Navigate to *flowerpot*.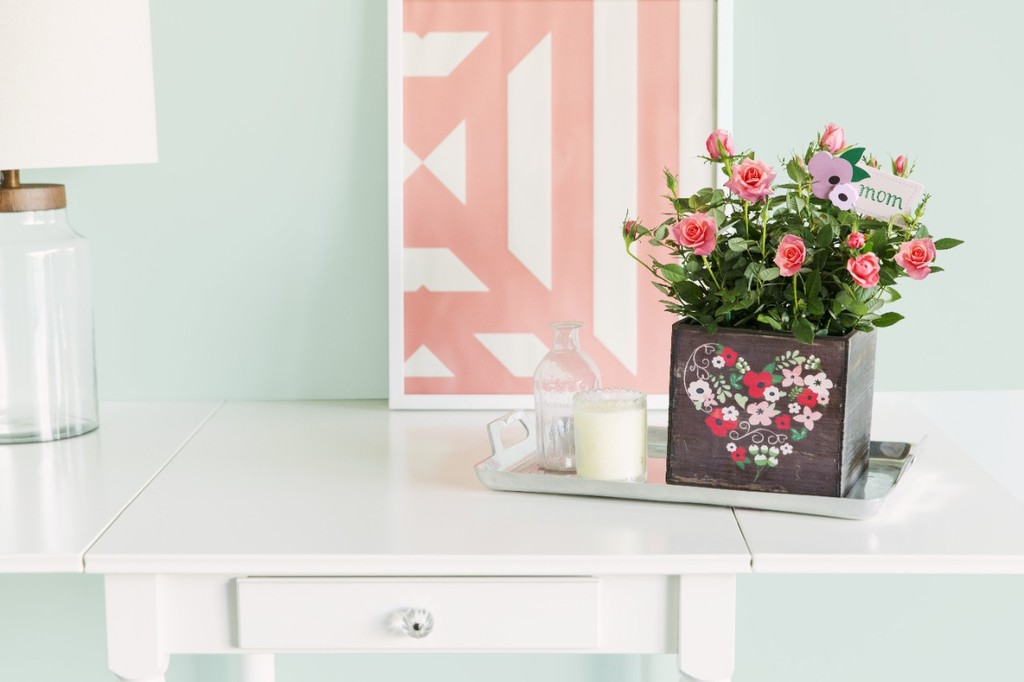
Navigation target: bbox=(656, 300, 900, 493).
